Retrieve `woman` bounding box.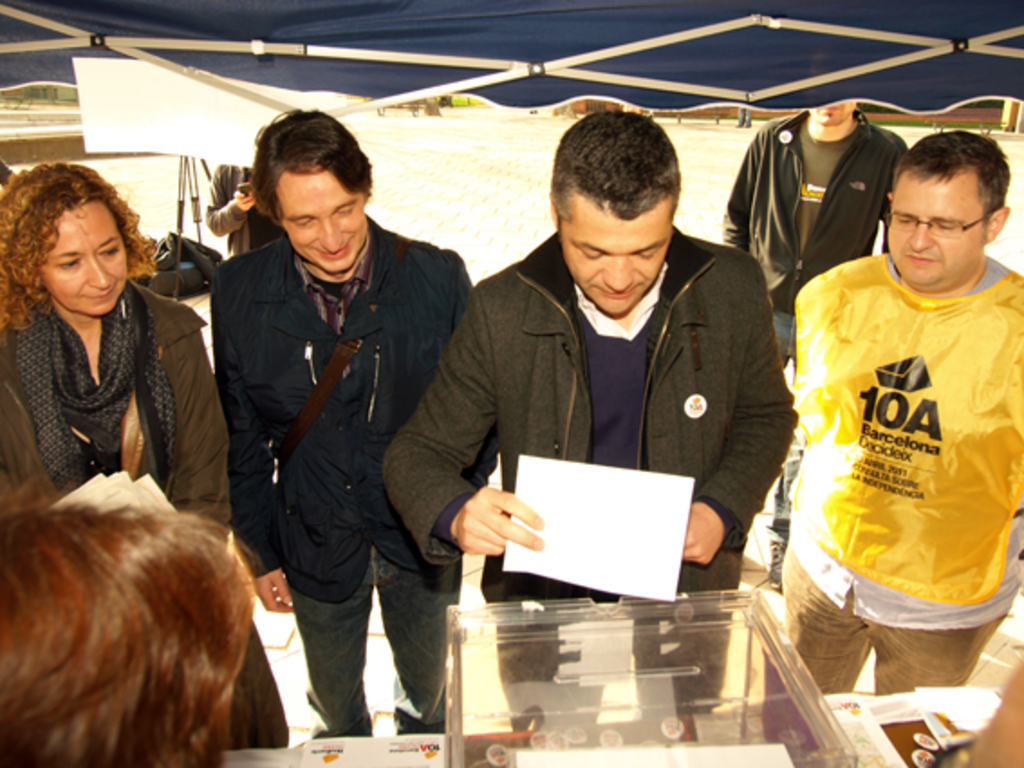
Bounding box: <box>9,206,197,520</box>.
